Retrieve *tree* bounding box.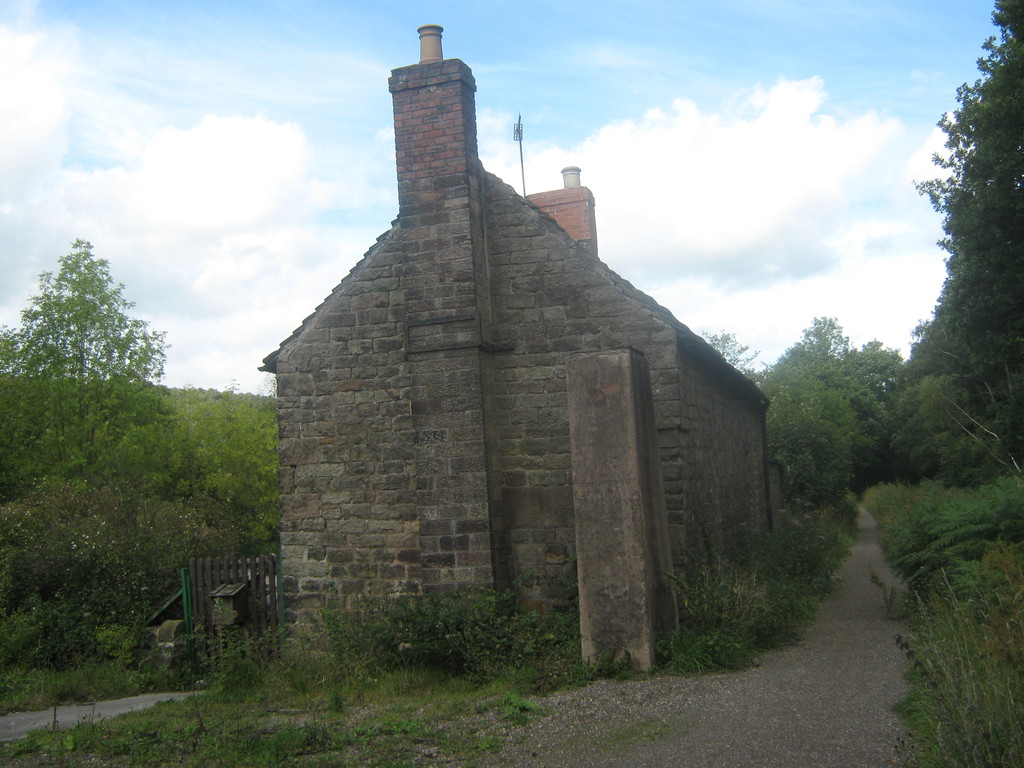
Bounding box: {"x1": 891, "y1": 313, "x2": 1023, "y2": 492}.
